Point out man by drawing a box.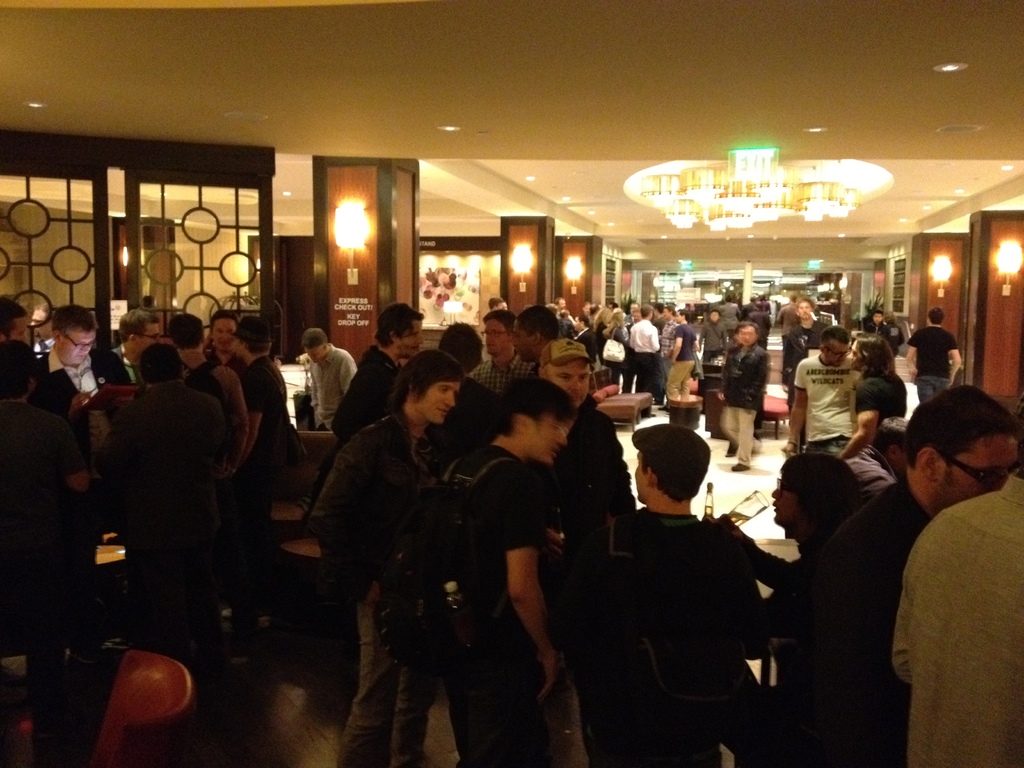
detection(467, 310, 536, 394).
